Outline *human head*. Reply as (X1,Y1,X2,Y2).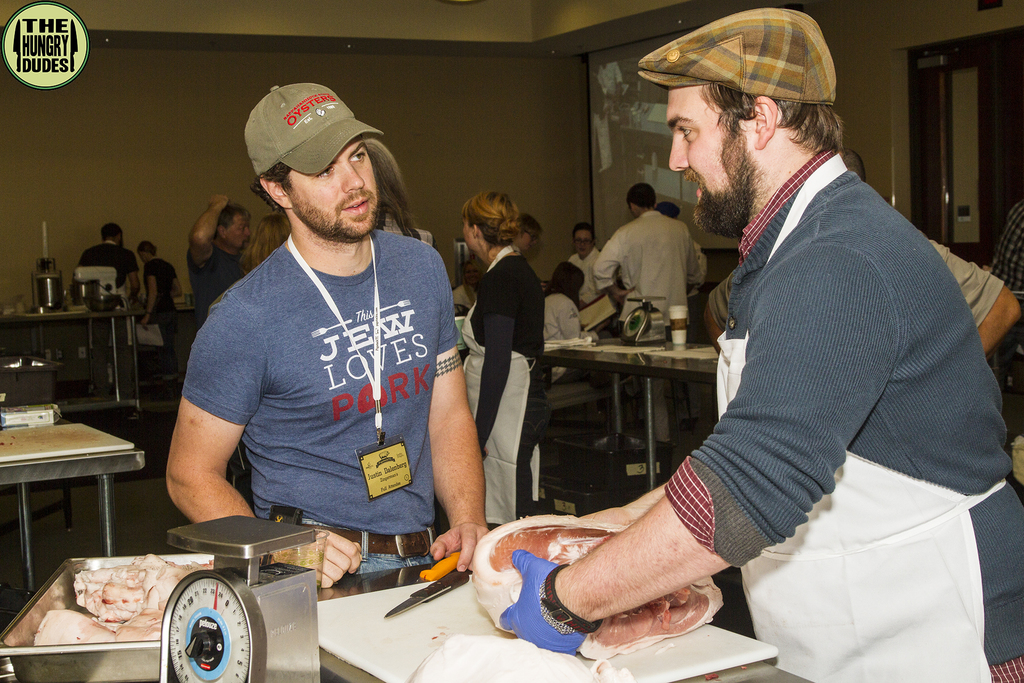
(643,16,855,199).
